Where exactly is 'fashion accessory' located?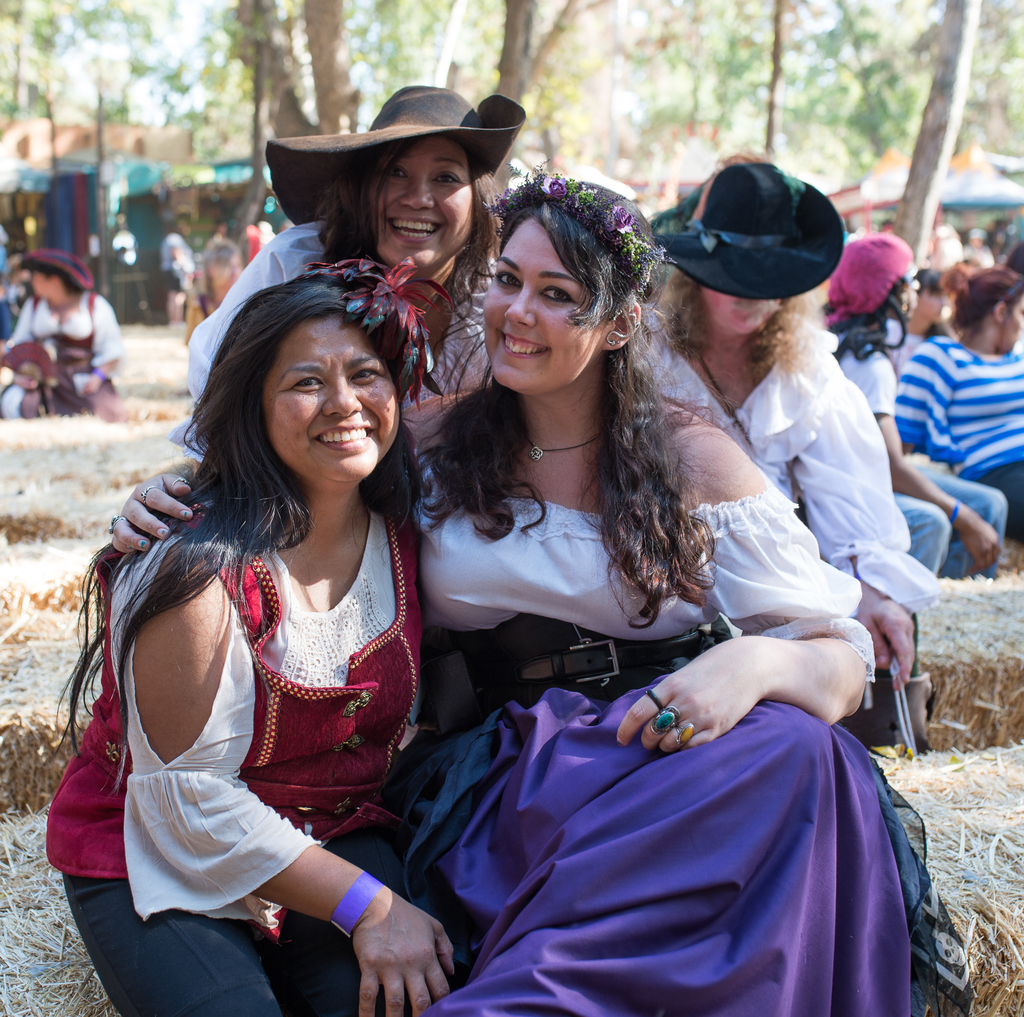
Its bounding box is bbox=(518, 424, 606, 460).
